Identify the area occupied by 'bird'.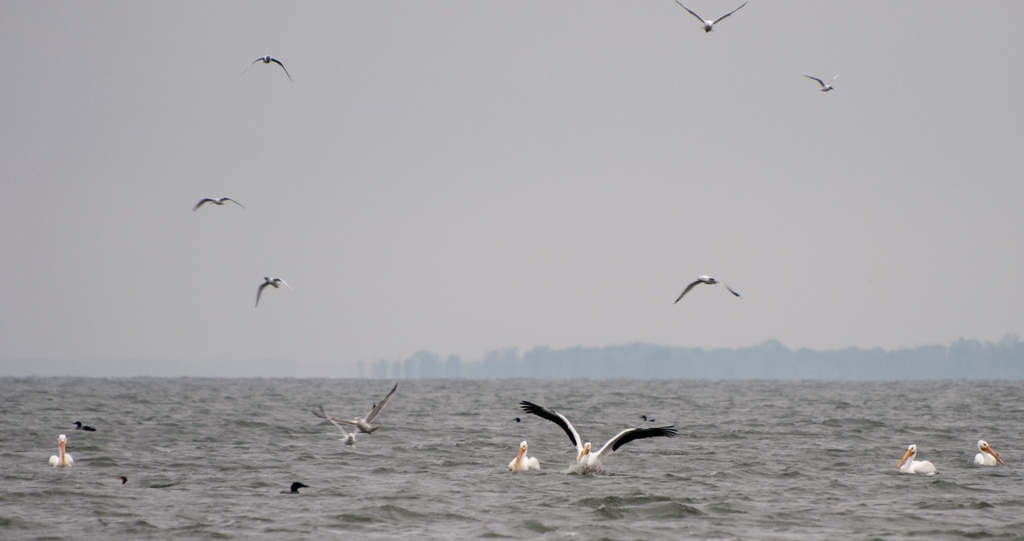
Area: box(235, 266, 291, 314).
